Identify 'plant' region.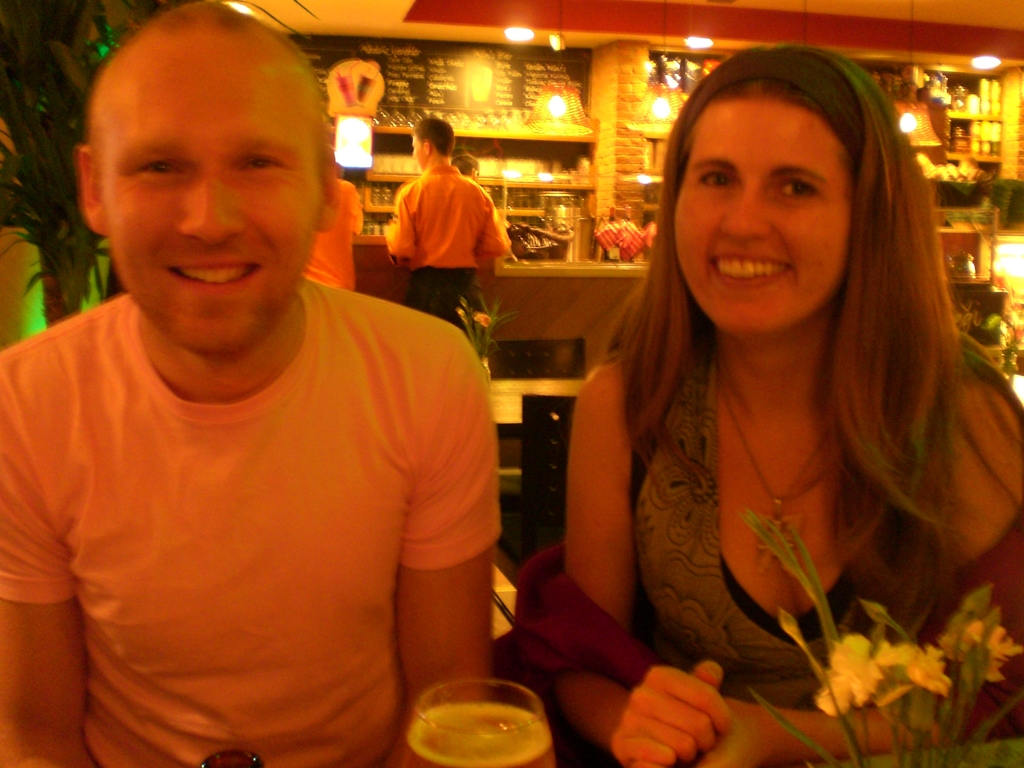
Region: region(975, 311, 1023, 377).
